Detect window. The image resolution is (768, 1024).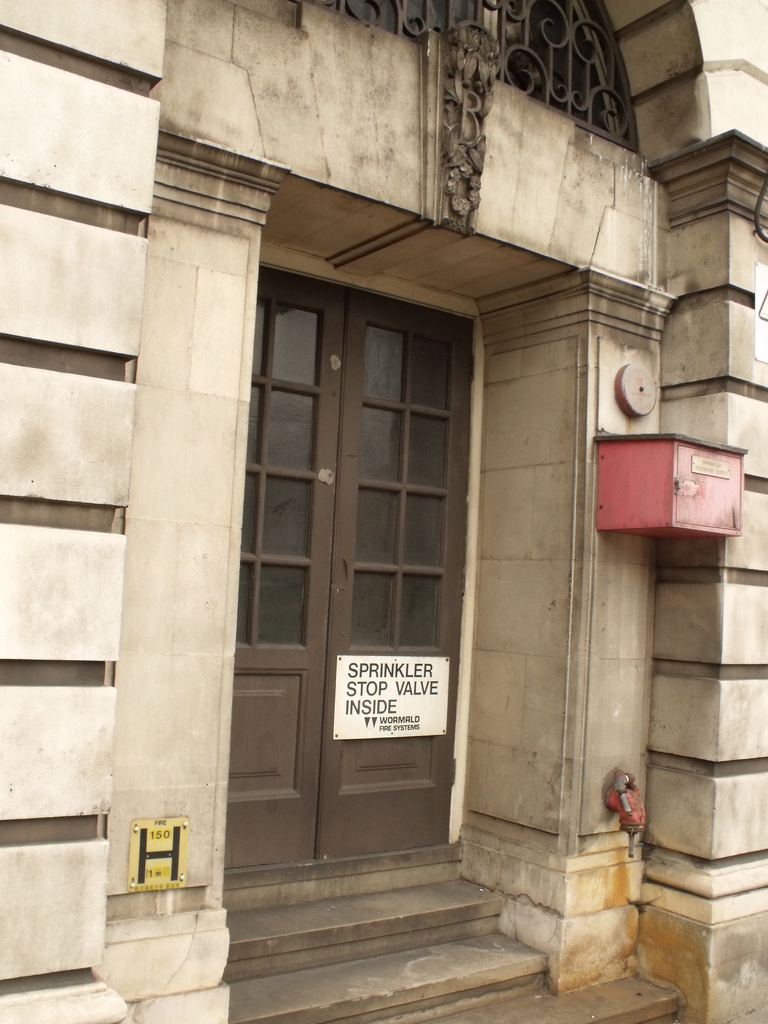
{"left": 322, "top": 0, "right": 642, "bottom": 157}.
